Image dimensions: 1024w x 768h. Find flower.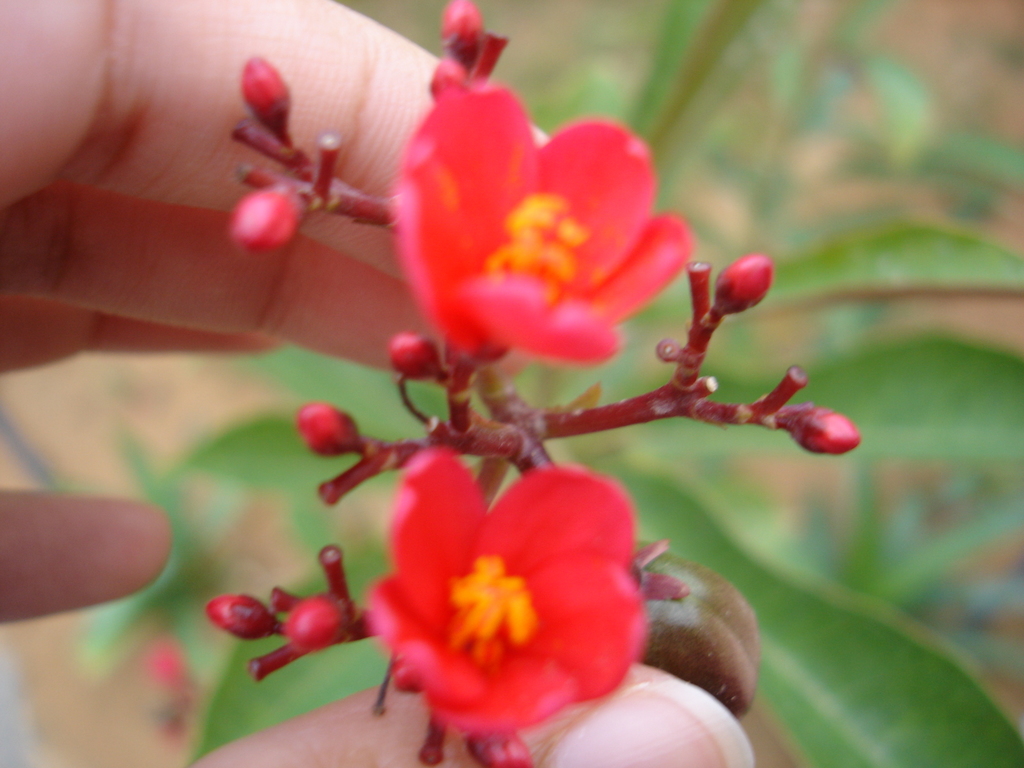
[282,600,353,653].
